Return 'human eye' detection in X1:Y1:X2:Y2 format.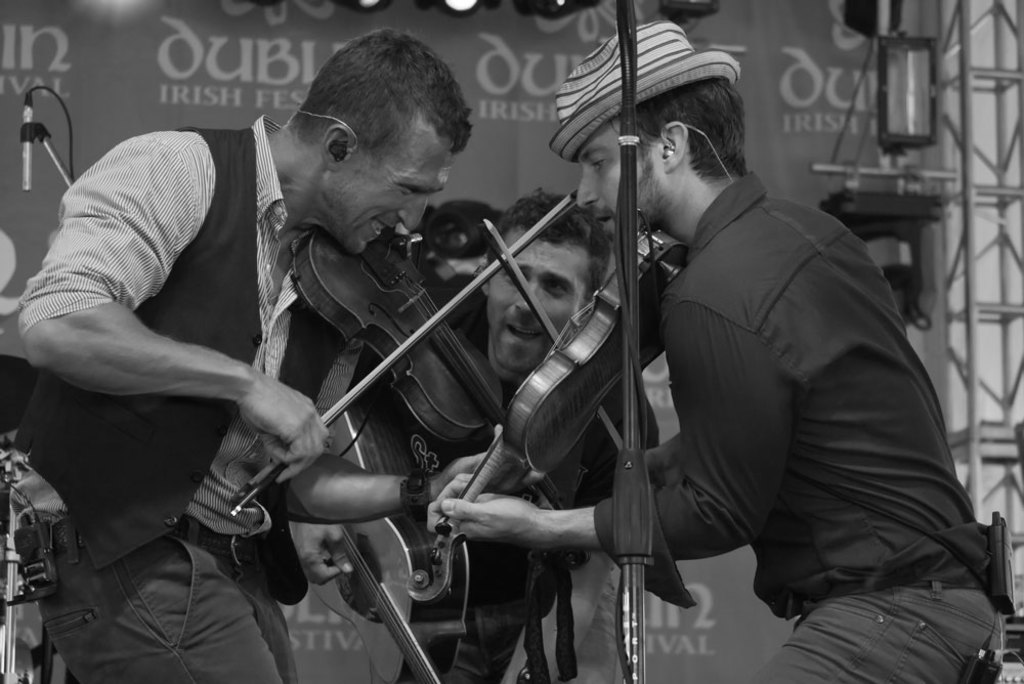
544:277:567:296.
